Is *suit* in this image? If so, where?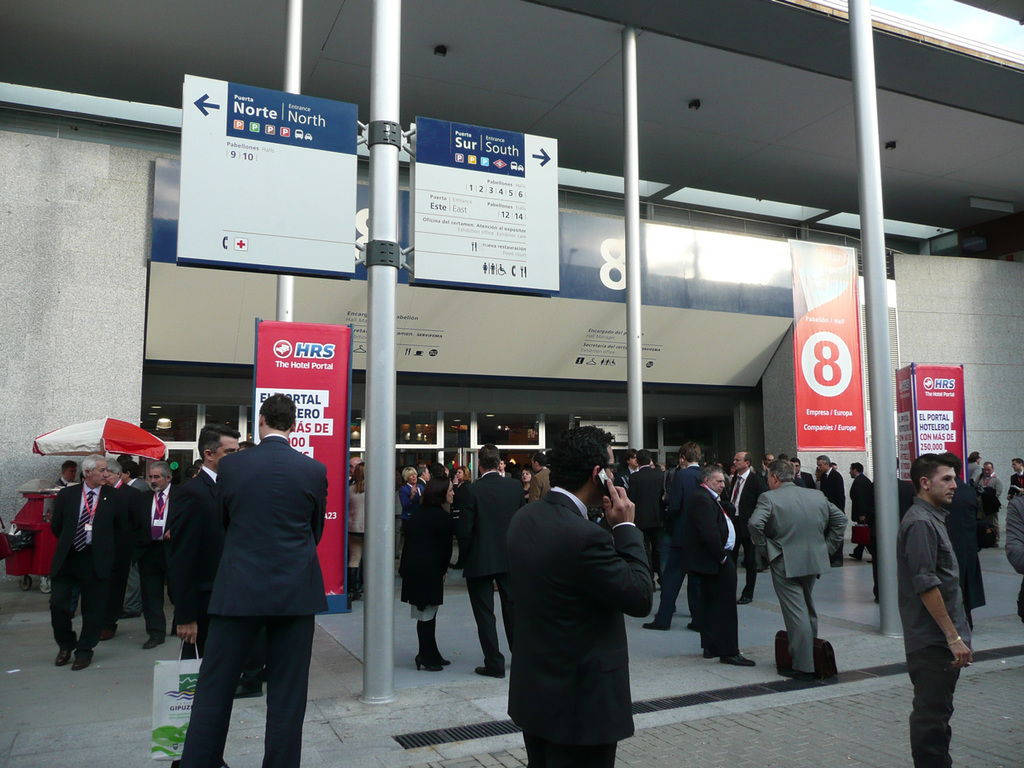
Yes, at (162,465,226,662).
